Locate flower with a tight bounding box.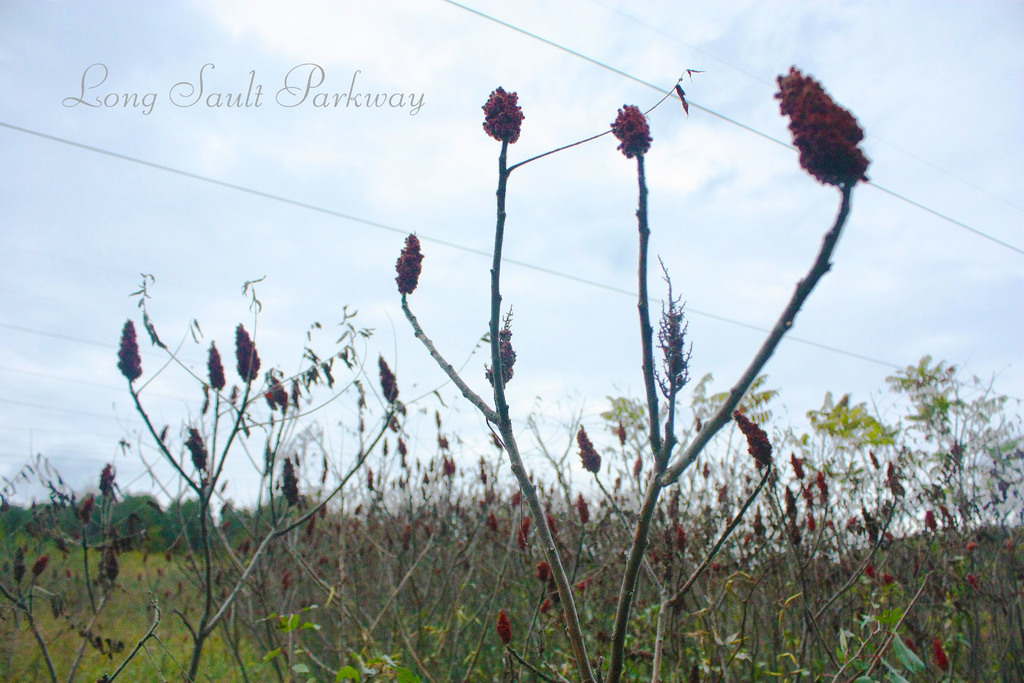
locate(477, 77, 538, 139).
